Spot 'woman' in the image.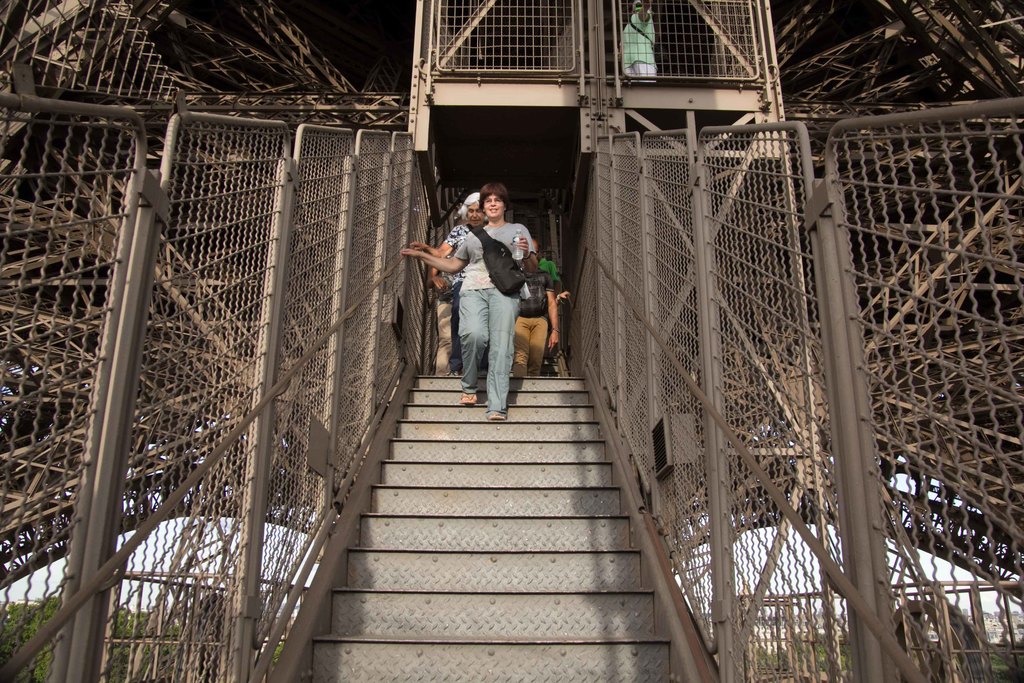
'woman' found at {"left": 406, "top": 193, "right": 489, "bottom": 381}.
